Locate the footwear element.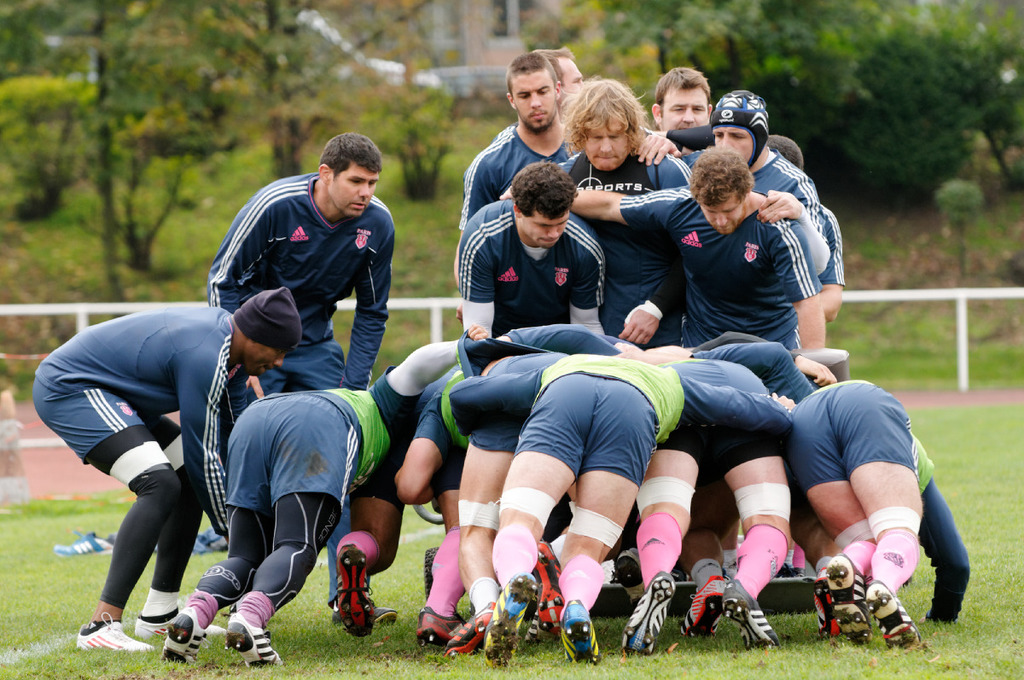
Element bbox: select_region(812, 575, 840, 638).
